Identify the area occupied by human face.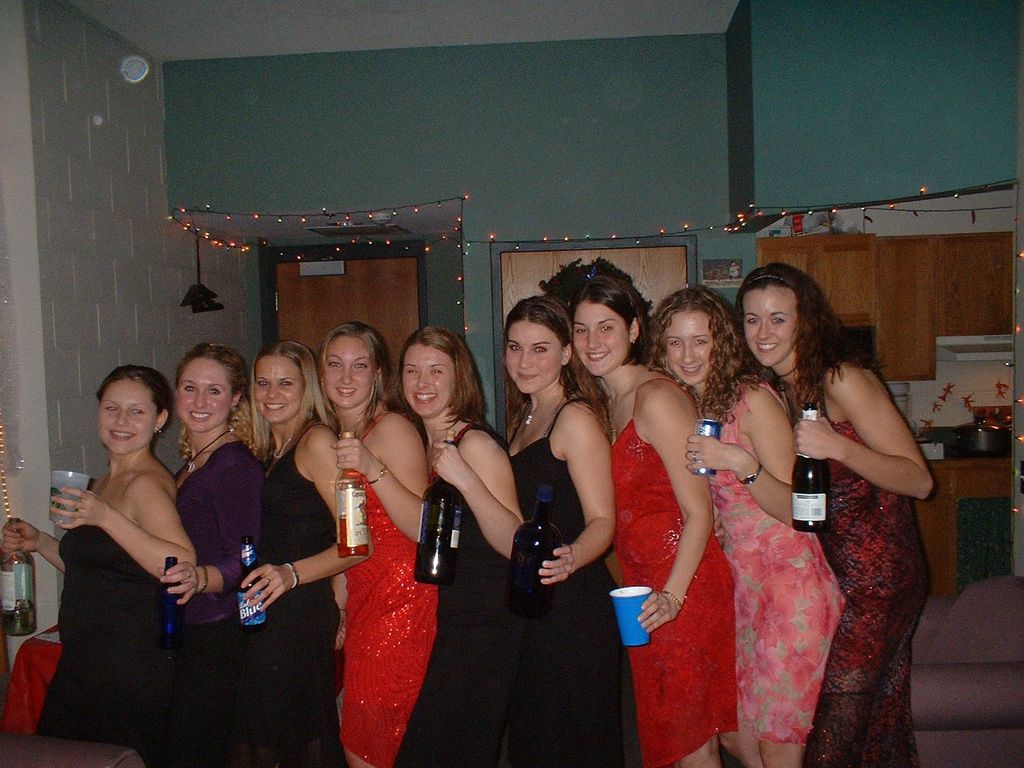
Area: (174,358,236,431).
